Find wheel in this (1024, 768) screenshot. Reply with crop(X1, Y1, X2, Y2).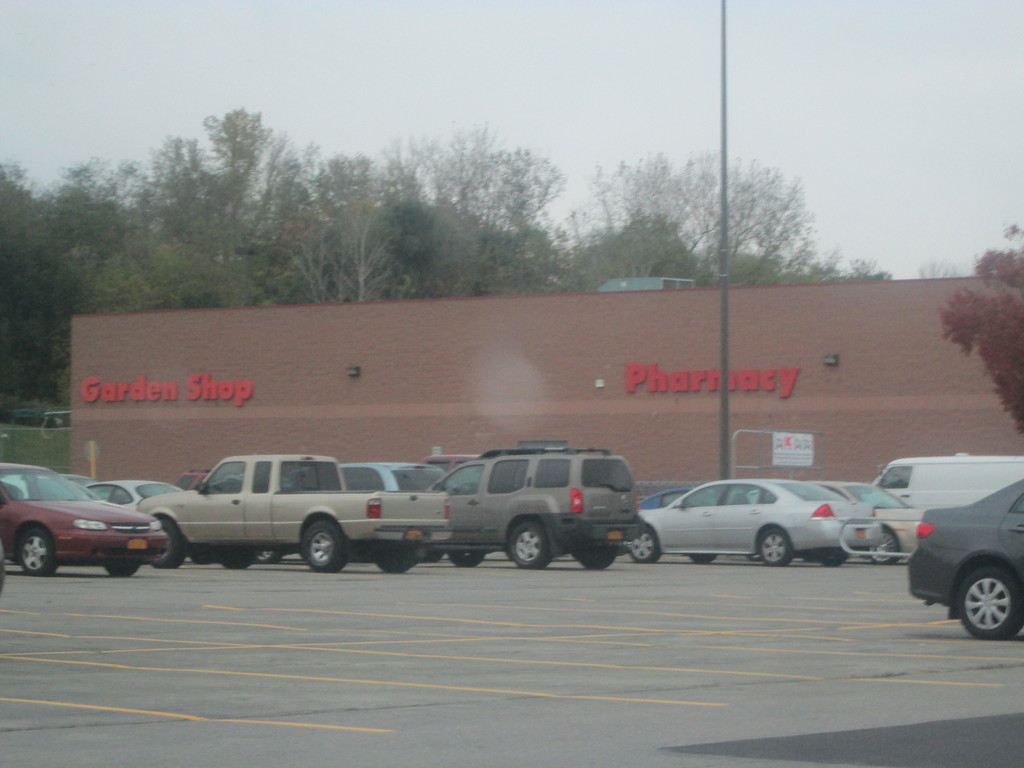
crop(447, 552, 484, 572).
